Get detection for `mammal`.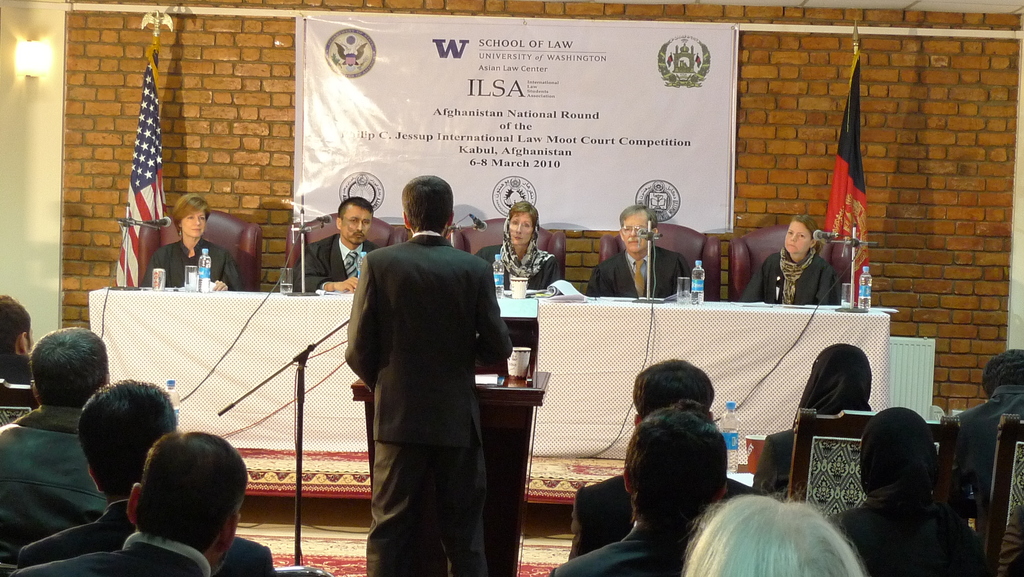
Detection: 750,338,876,505.
